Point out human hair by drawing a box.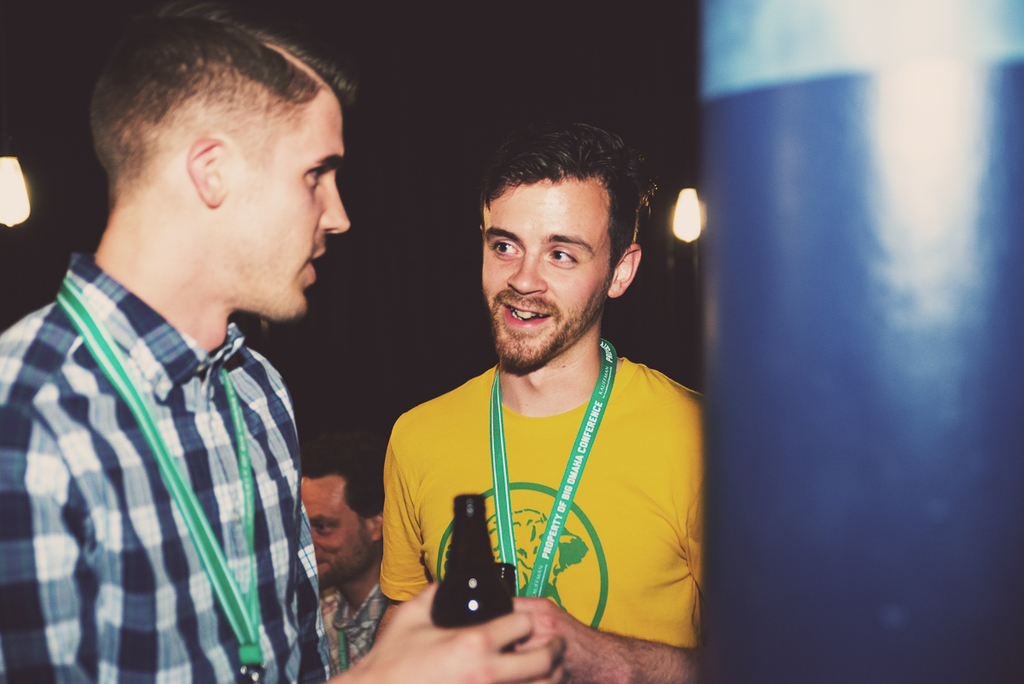
region(99, 0, 358, 209).
